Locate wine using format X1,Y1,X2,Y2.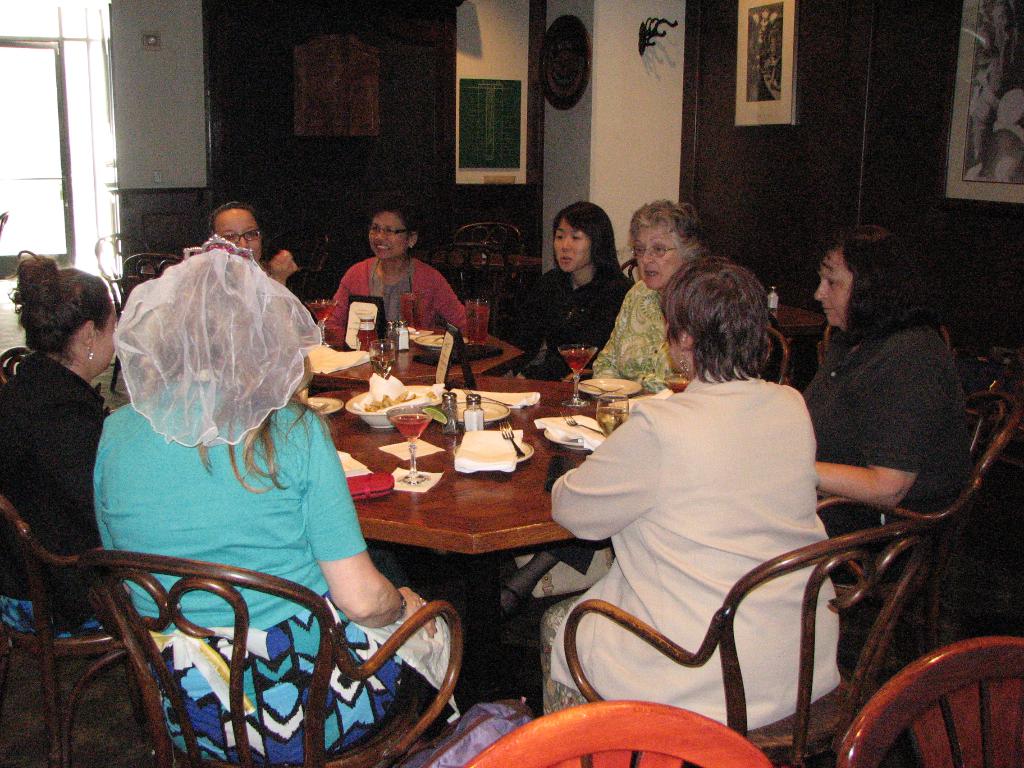
599,409,628,437.
